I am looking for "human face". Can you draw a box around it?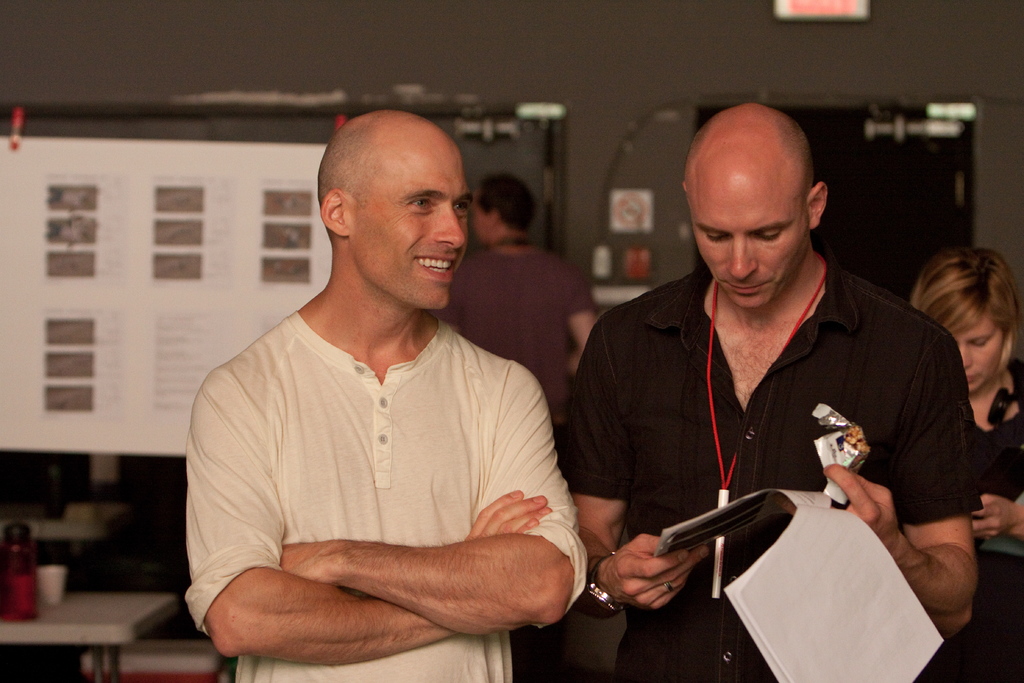
Sure, the bounding box is bbox(472, 204, 490, 247).
